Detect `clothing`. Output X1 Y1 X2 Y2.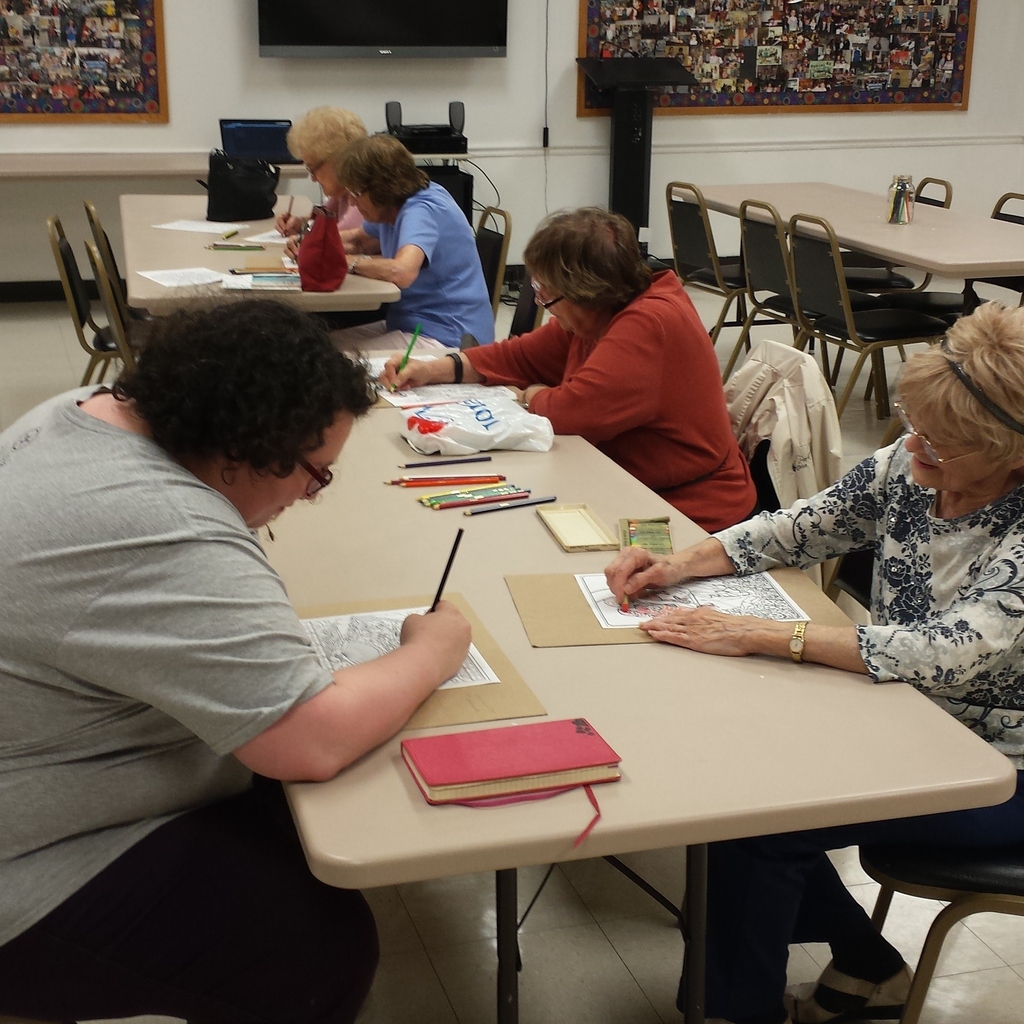
476 290 768 517.
